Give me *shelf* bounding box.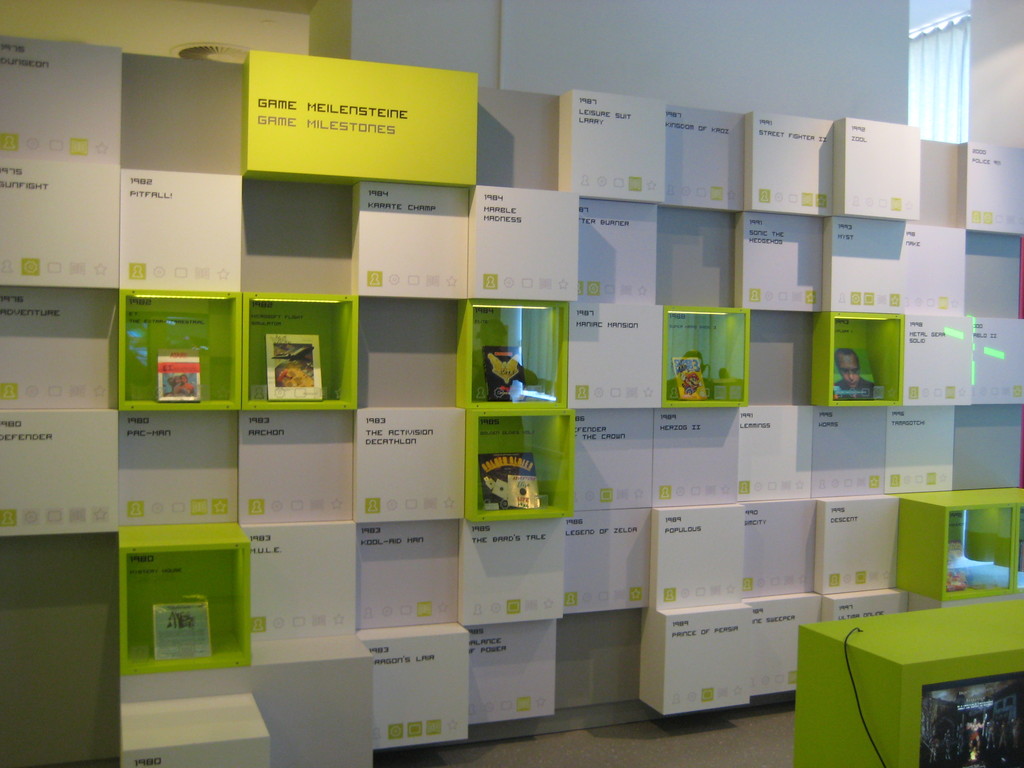
(820,586,929,632).
